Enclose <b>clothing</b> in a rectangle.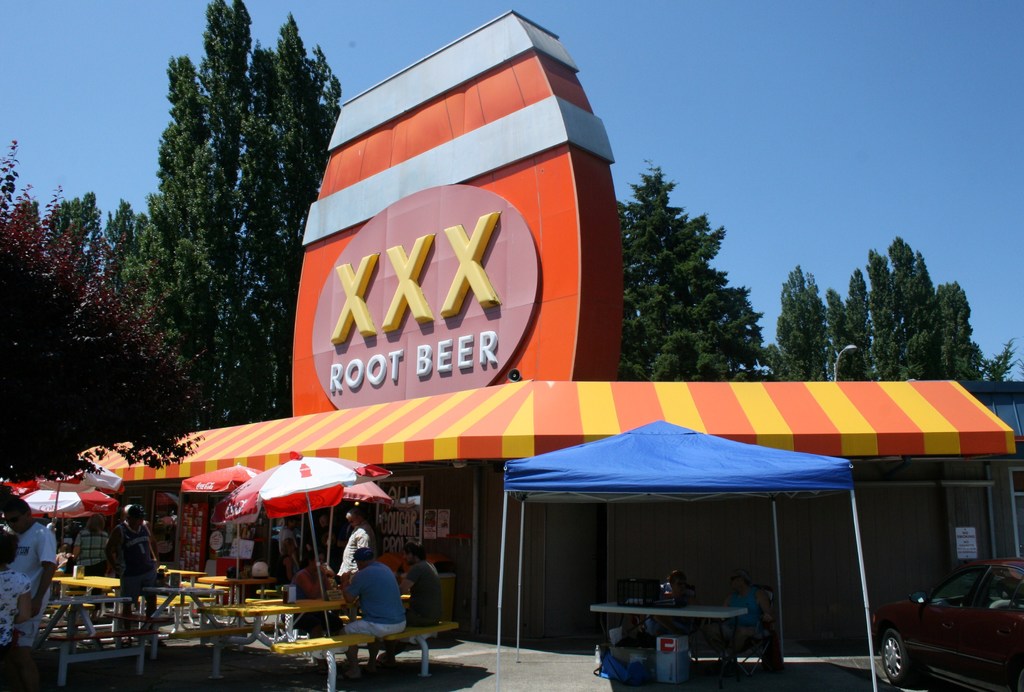
0:564:32:677.
